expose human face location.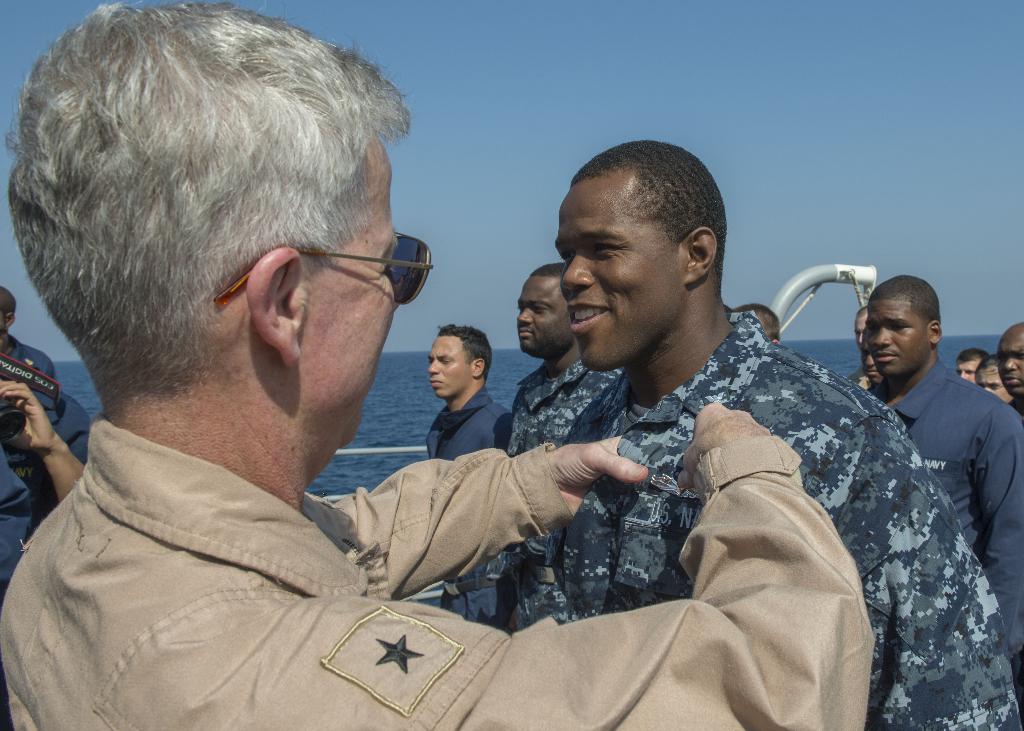
Exposed at (514, 272, 569, 355).
